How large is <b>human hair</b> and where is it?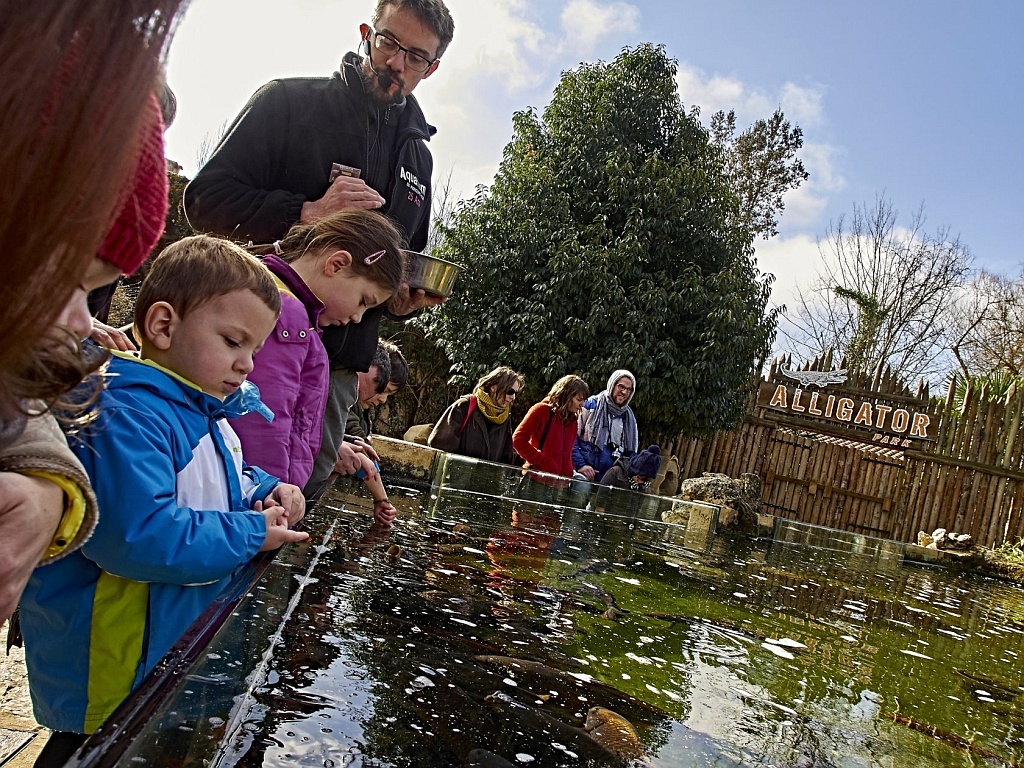
Bounding box: <region>18, 29, 167, 341</region>.
